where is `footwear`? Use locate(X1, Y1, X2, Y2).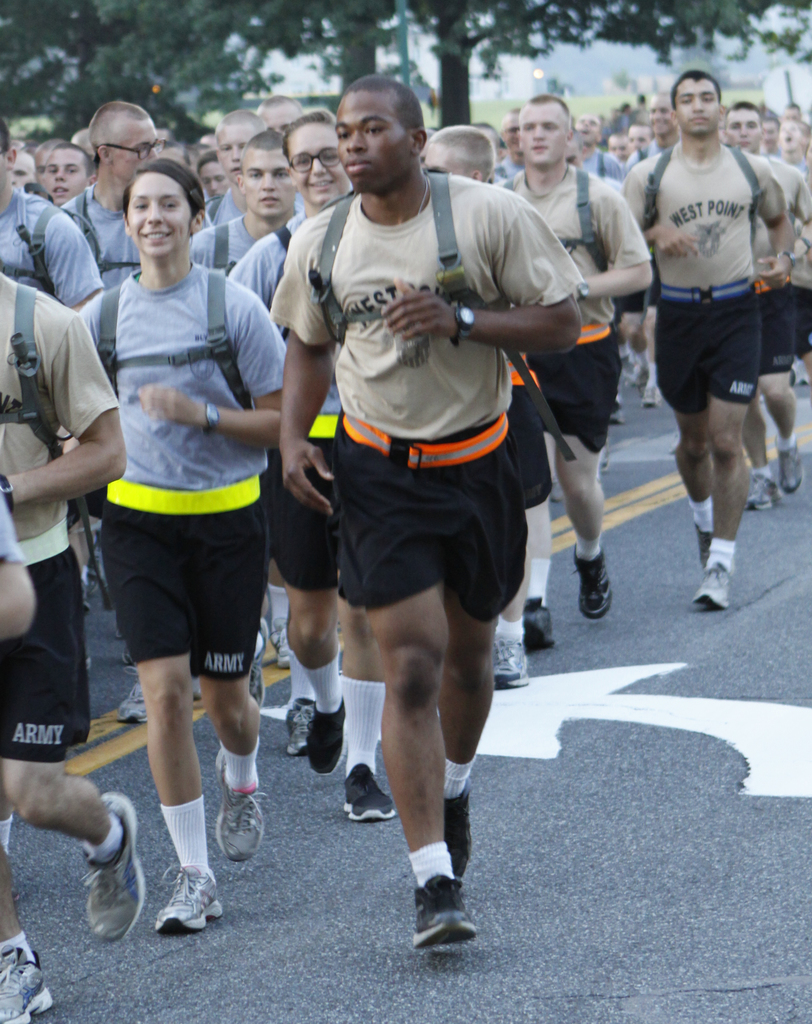
locate(493, 630, 528, 690).
